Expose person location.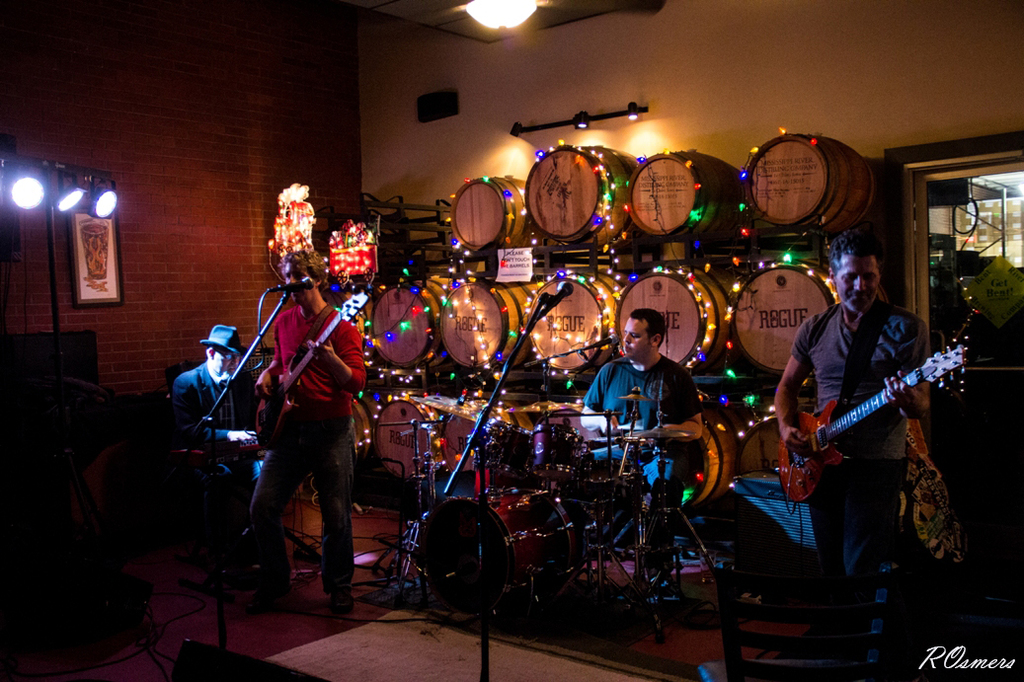
Exposed at box(772, 241, 939, 667).
